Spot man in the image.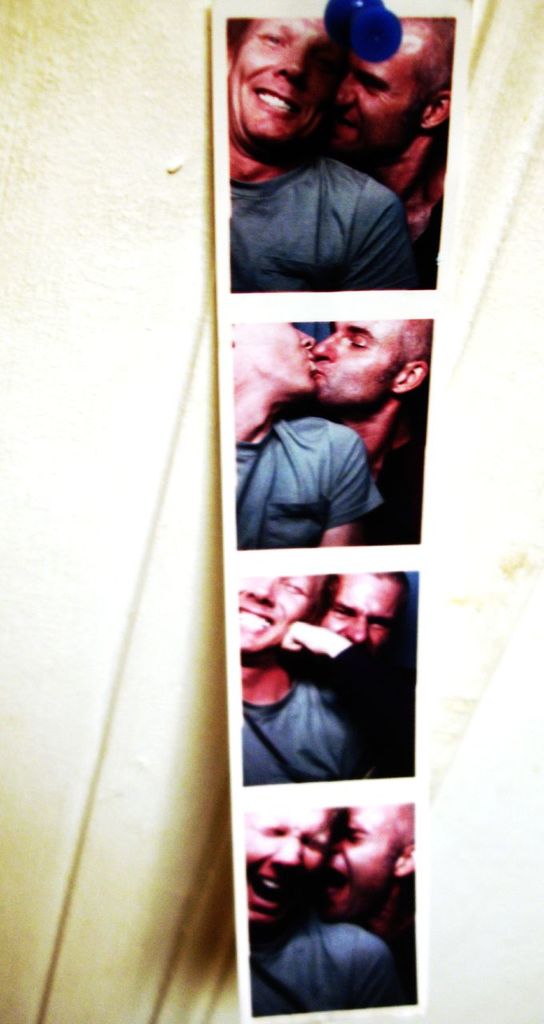
man found at l=284, t=568, r=419, b=779.
